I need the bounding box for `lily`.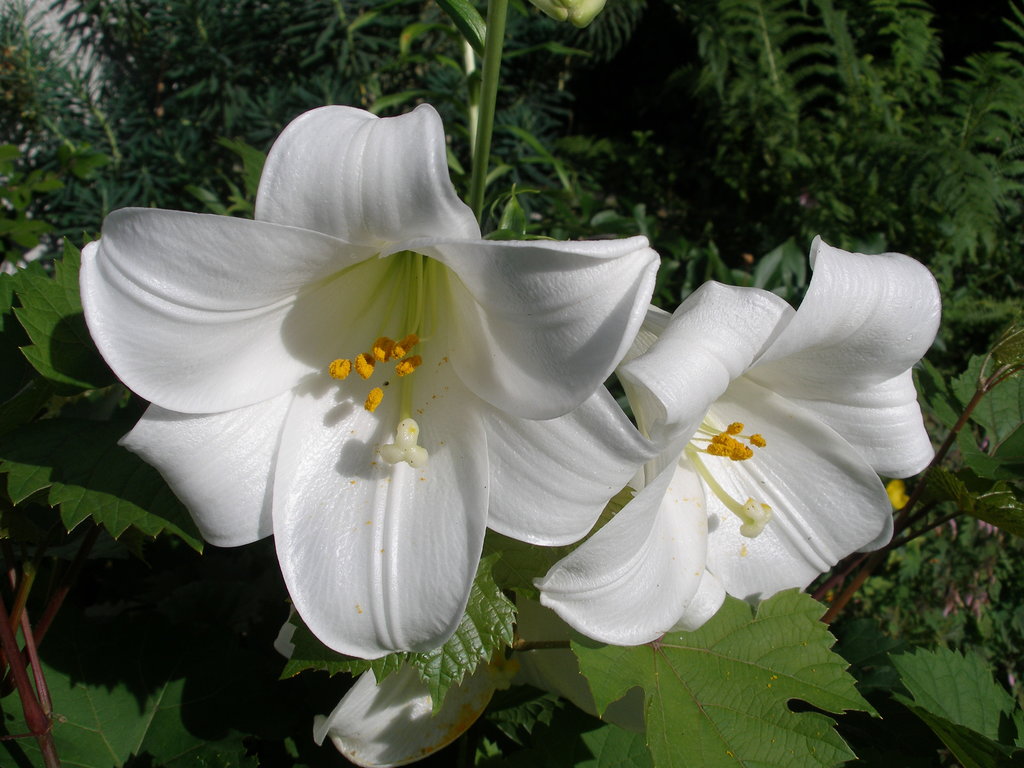
Here it is: 305, 667, 503, 767.
